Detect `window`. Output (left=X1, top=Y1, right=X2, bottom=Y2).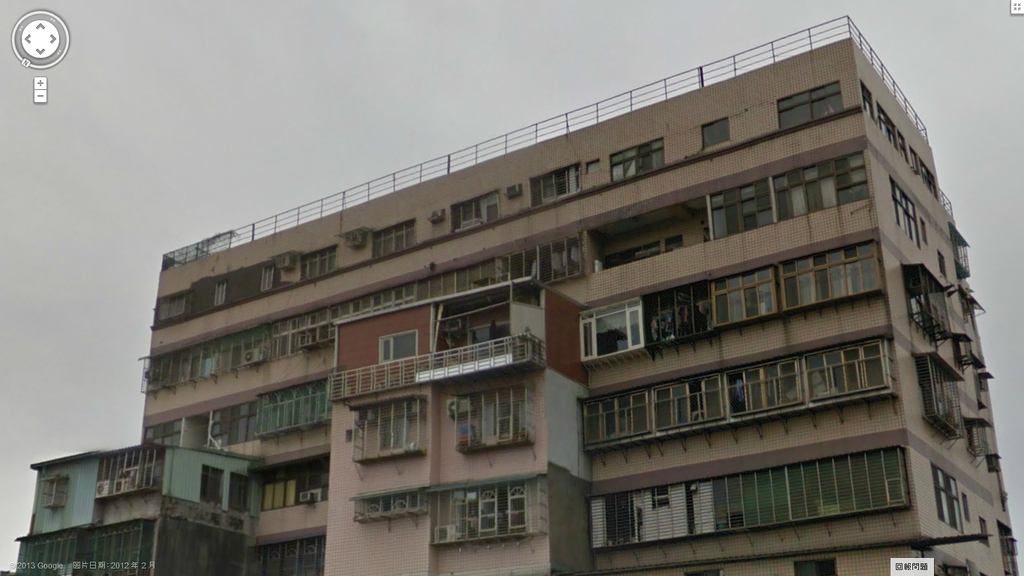
(left=153, top=285, right=191, bottom=330).
